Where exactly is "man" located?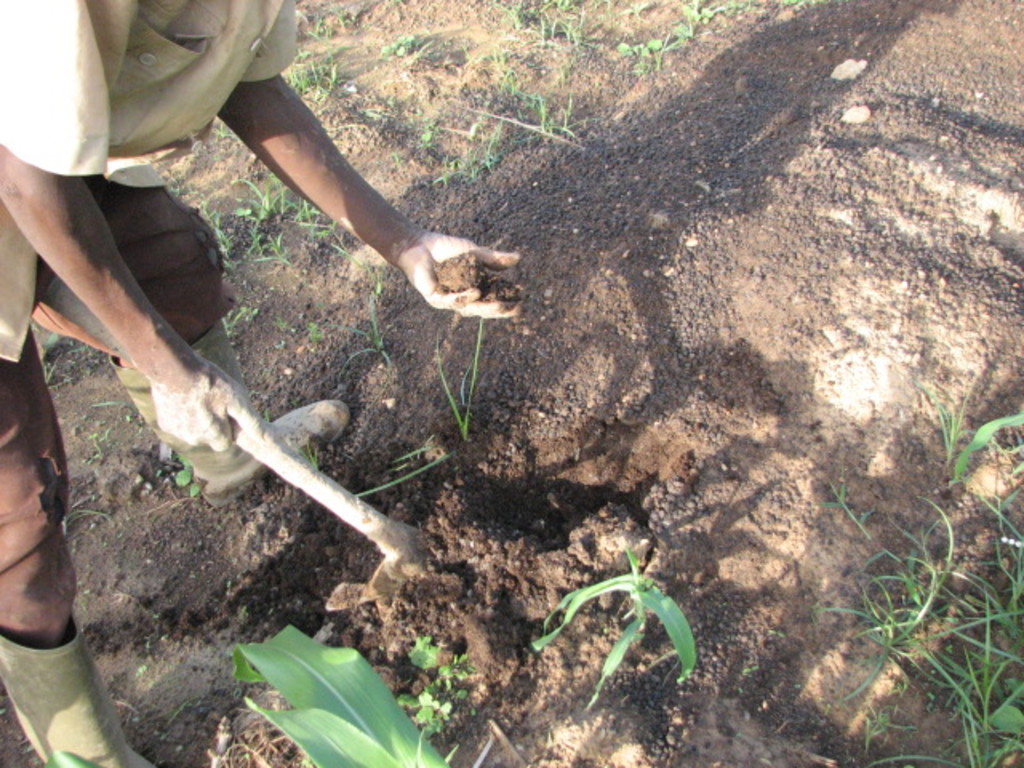
Its bounding box is left=0, top=0, right=536, bottom=766.
